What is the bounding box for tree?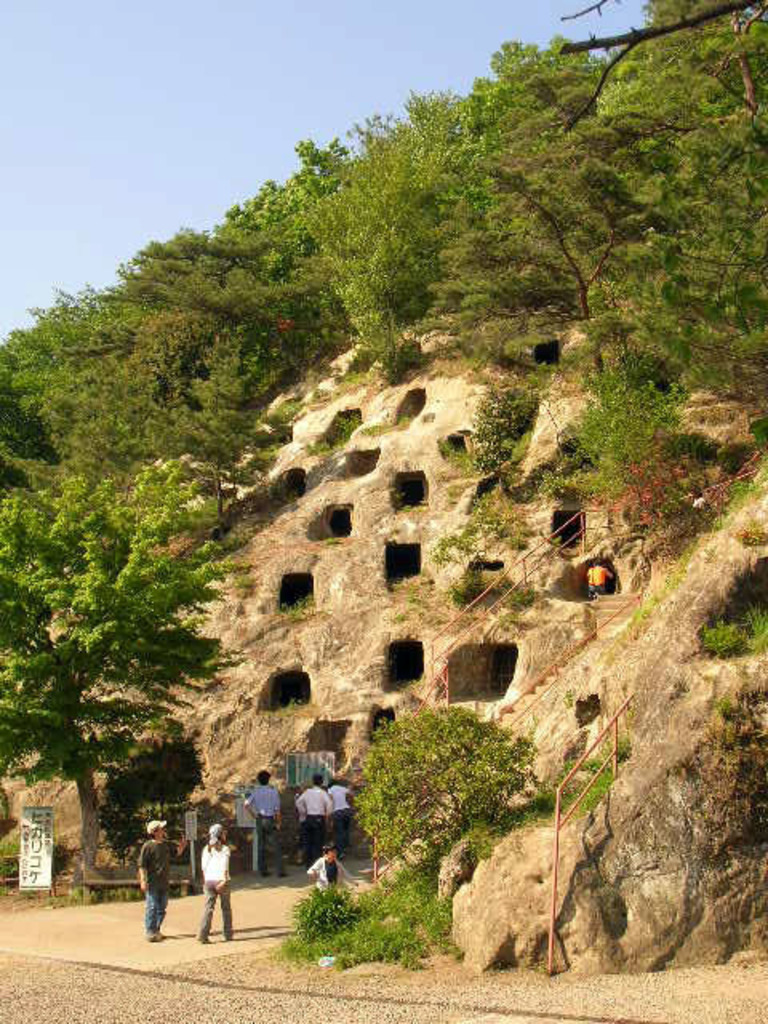
138/213/266/462.
